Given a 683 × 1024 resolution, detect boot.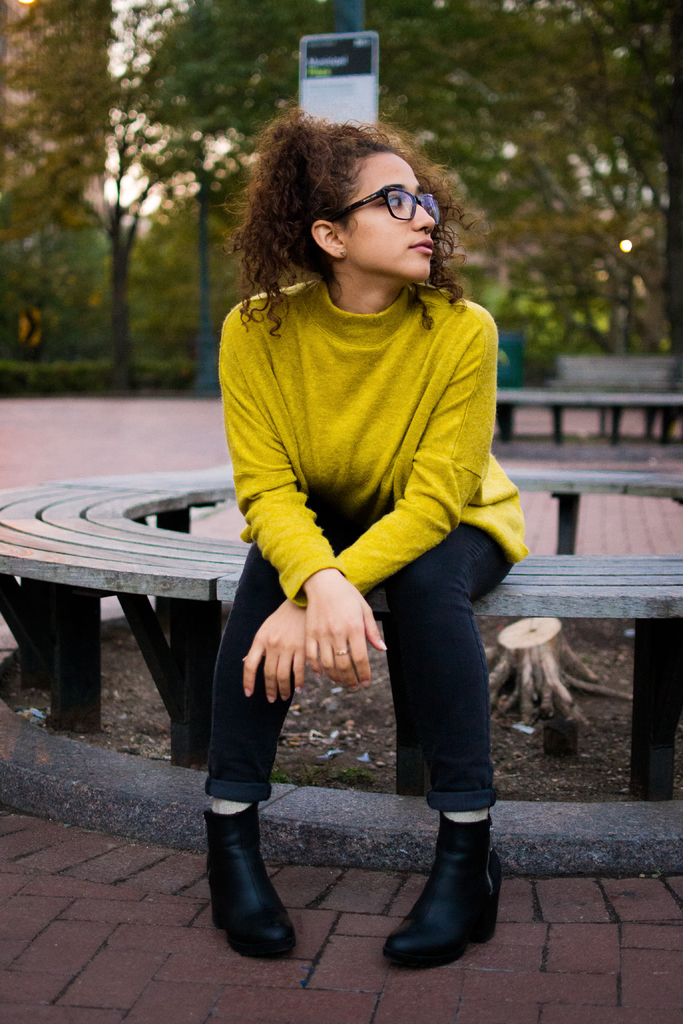
{"x1": 384, "y1": 811, "x2": 499, "y2": 969}.
